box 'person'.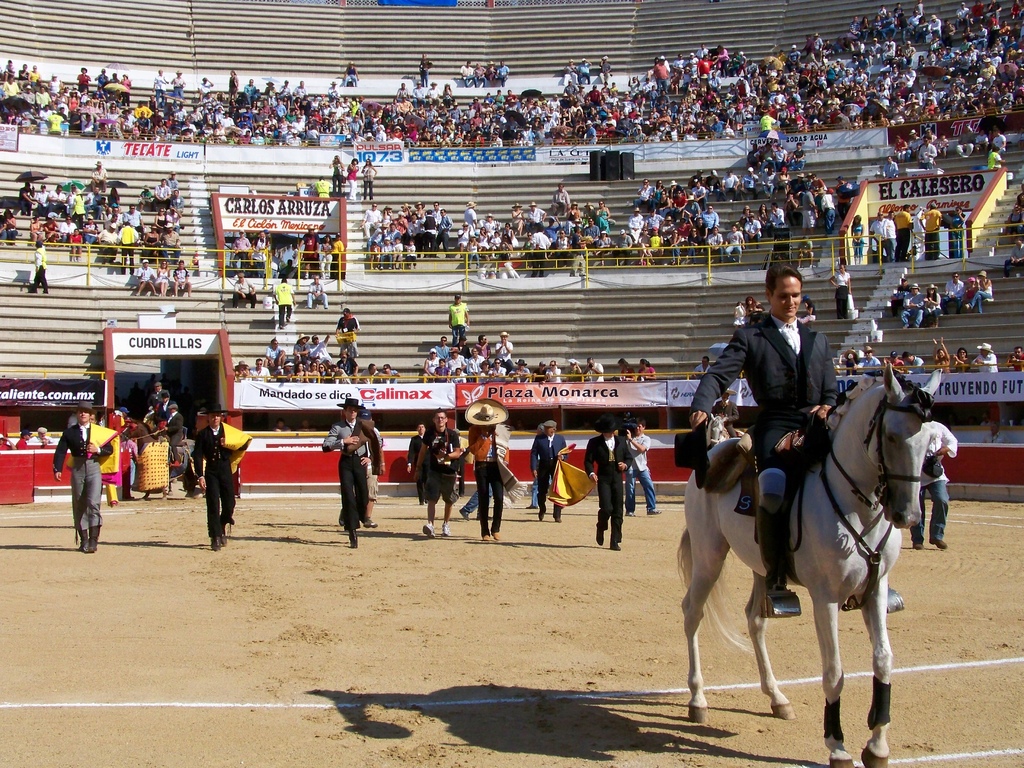
crop(362, 158, 378, 202).
